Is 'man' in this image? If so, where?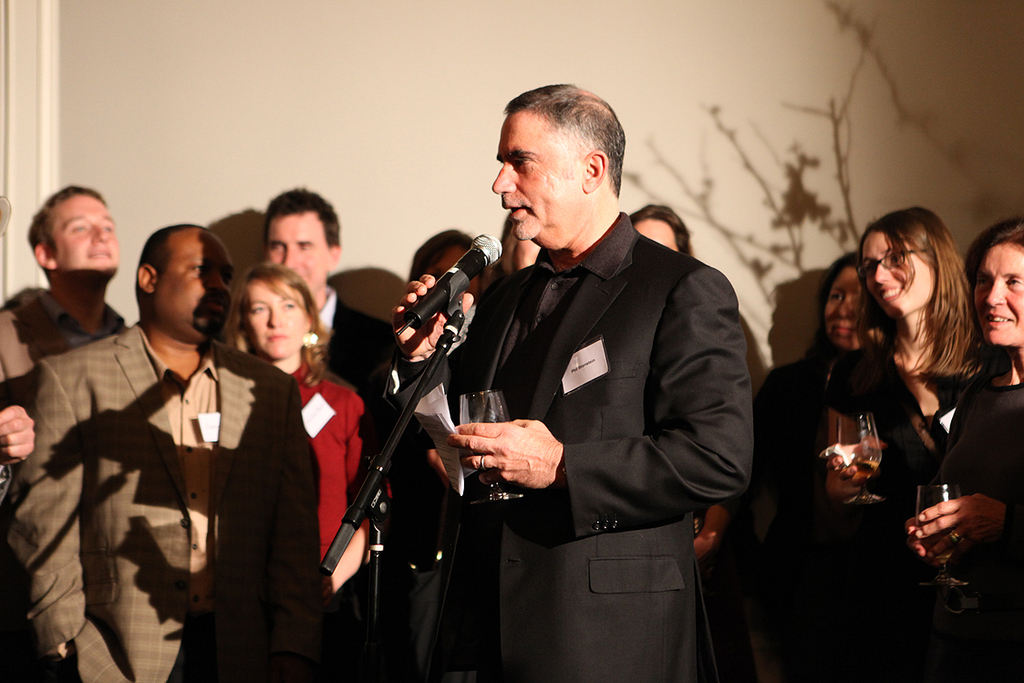
Yes, at [left=372, top=82, right=754, bottom=682].
